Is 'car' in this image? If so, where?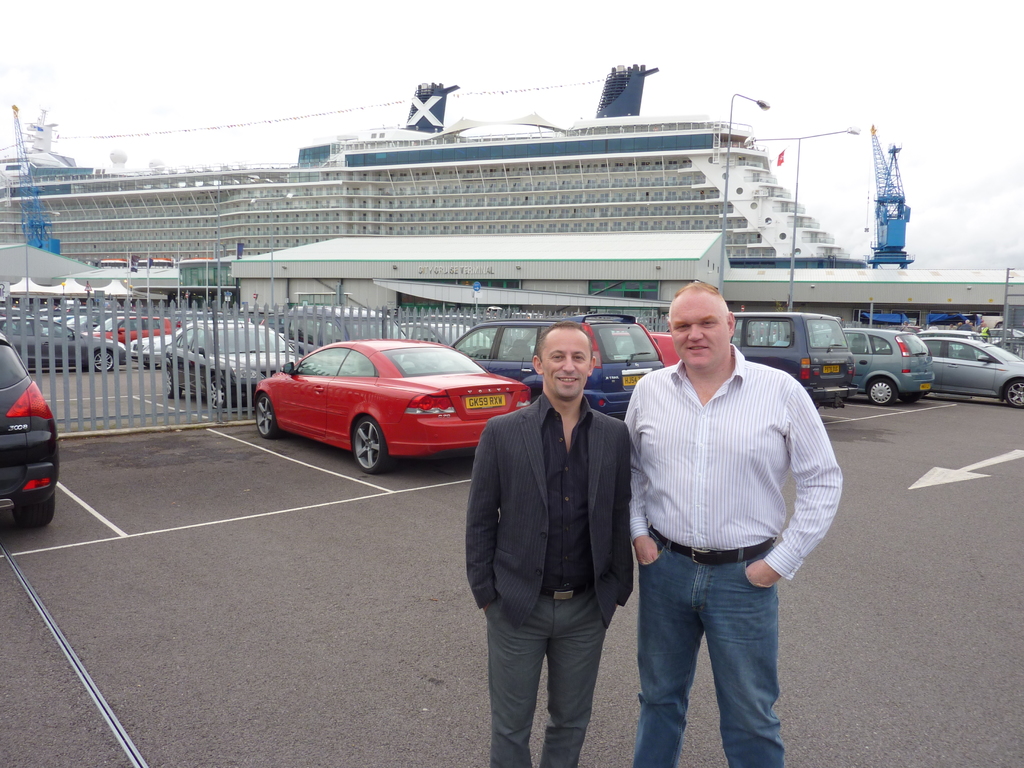
Yes, at l=93, t=316, r=184, b=348.
